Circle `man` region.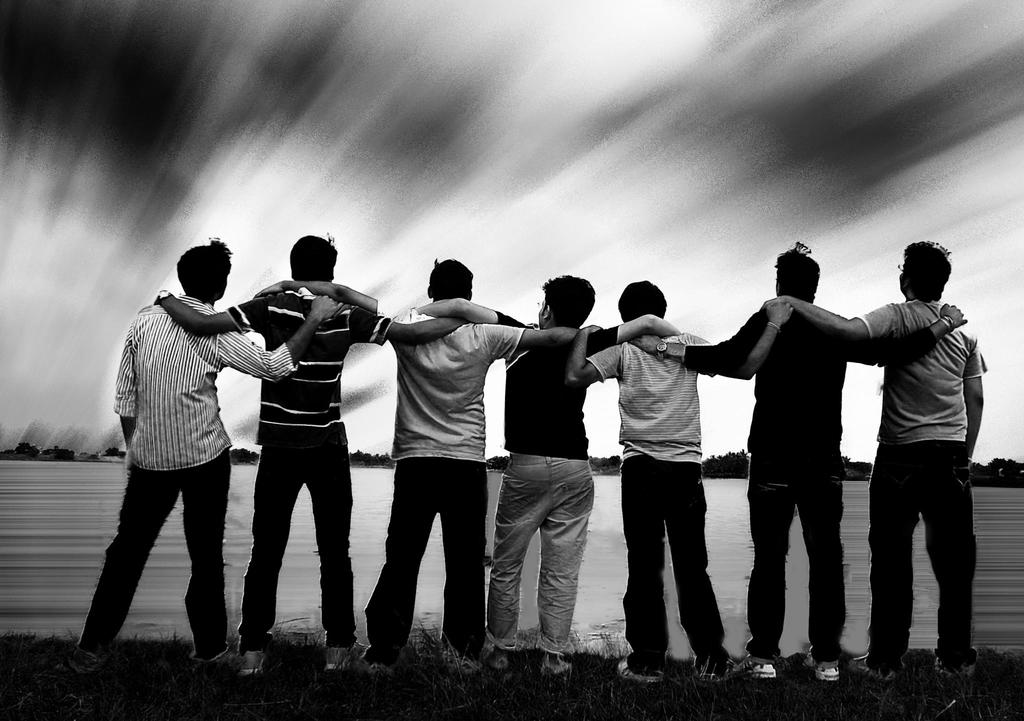
Region: box=[402, 273, 685, 682].
